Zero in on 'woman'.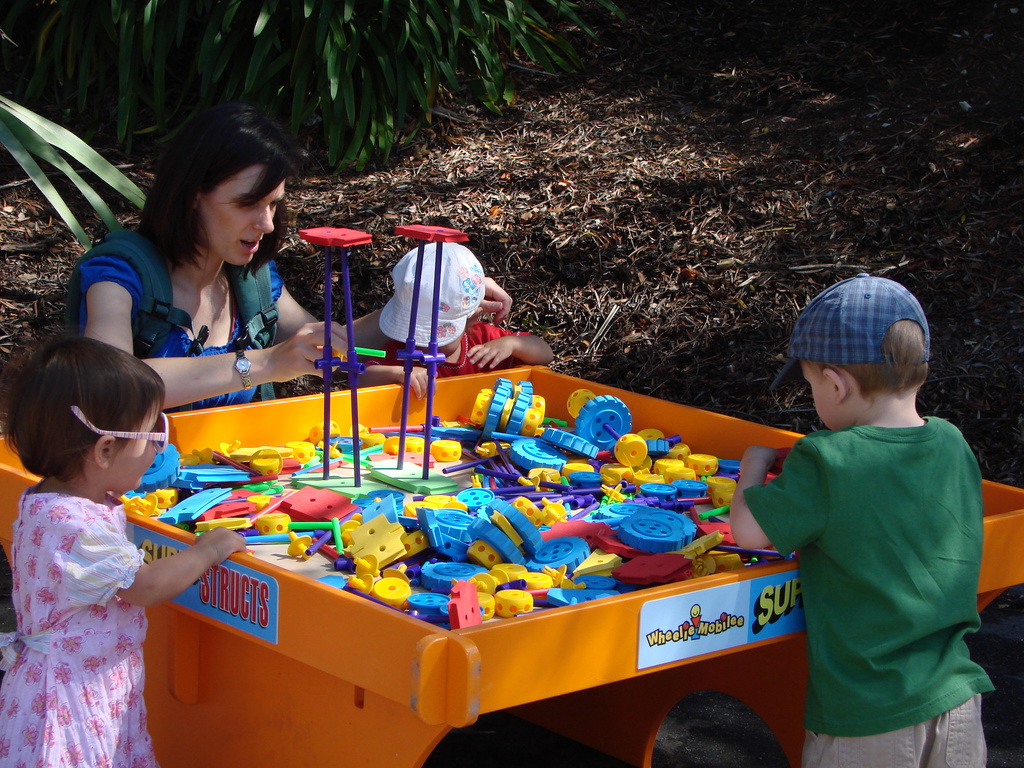
Zeroed in: pyautogui.locateOnScreen(72, 125, 508, 410).
